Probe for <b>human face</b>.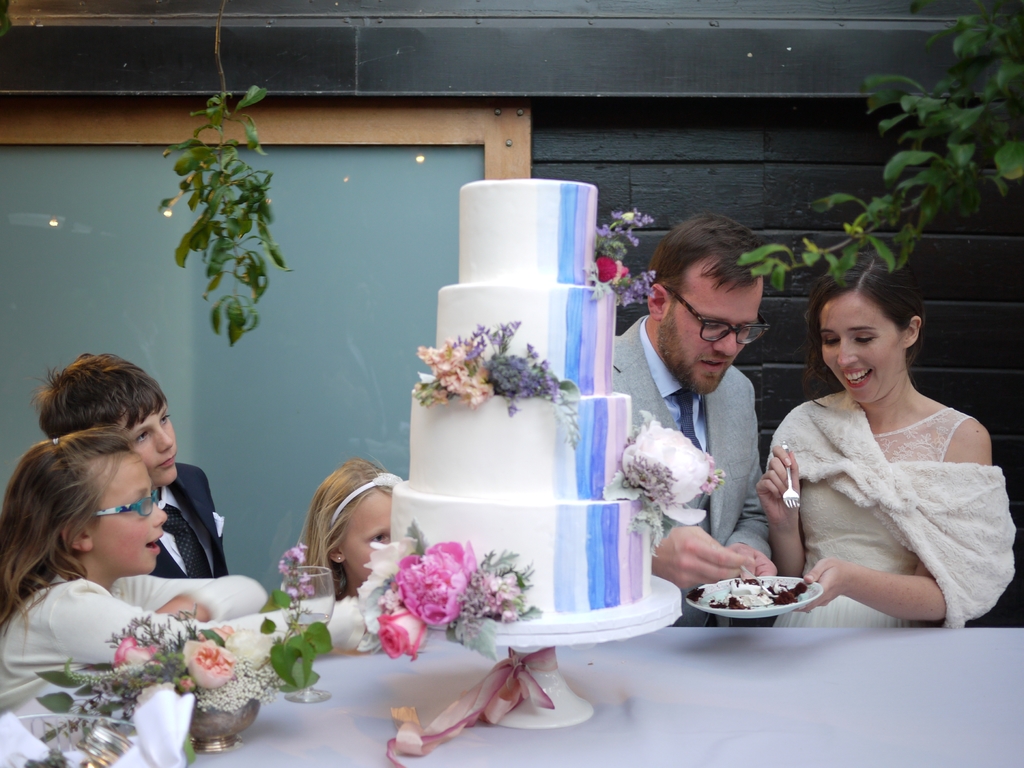
Probe result: <bbox>662, 253, 763, 390</bbox>.
